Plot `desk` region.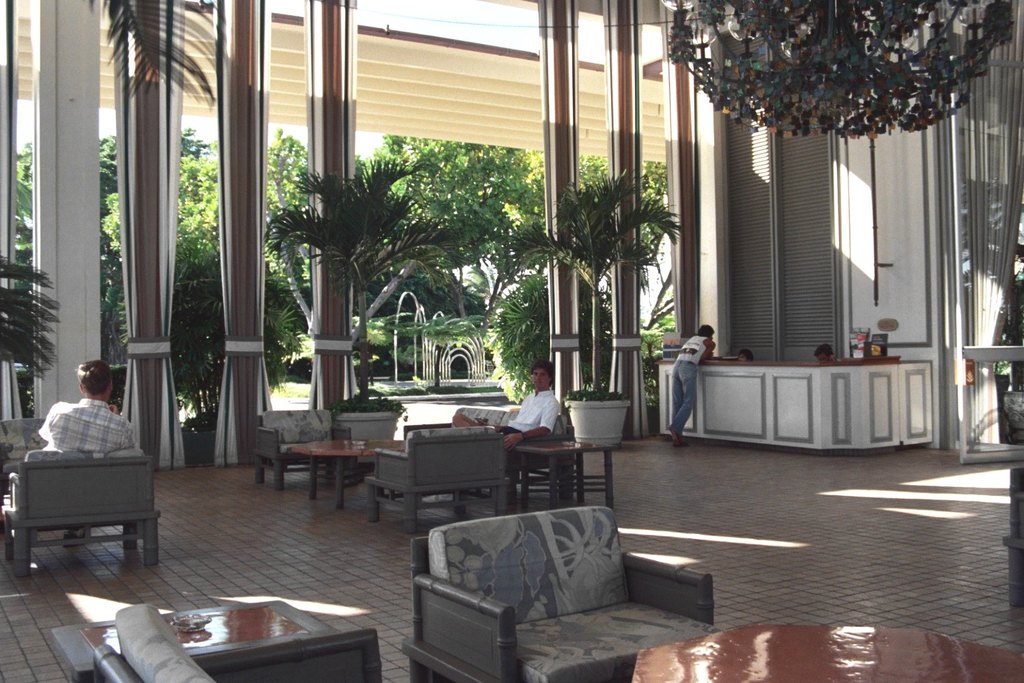
Plotted at (left=649, top=362, right=919, bottom=454).
